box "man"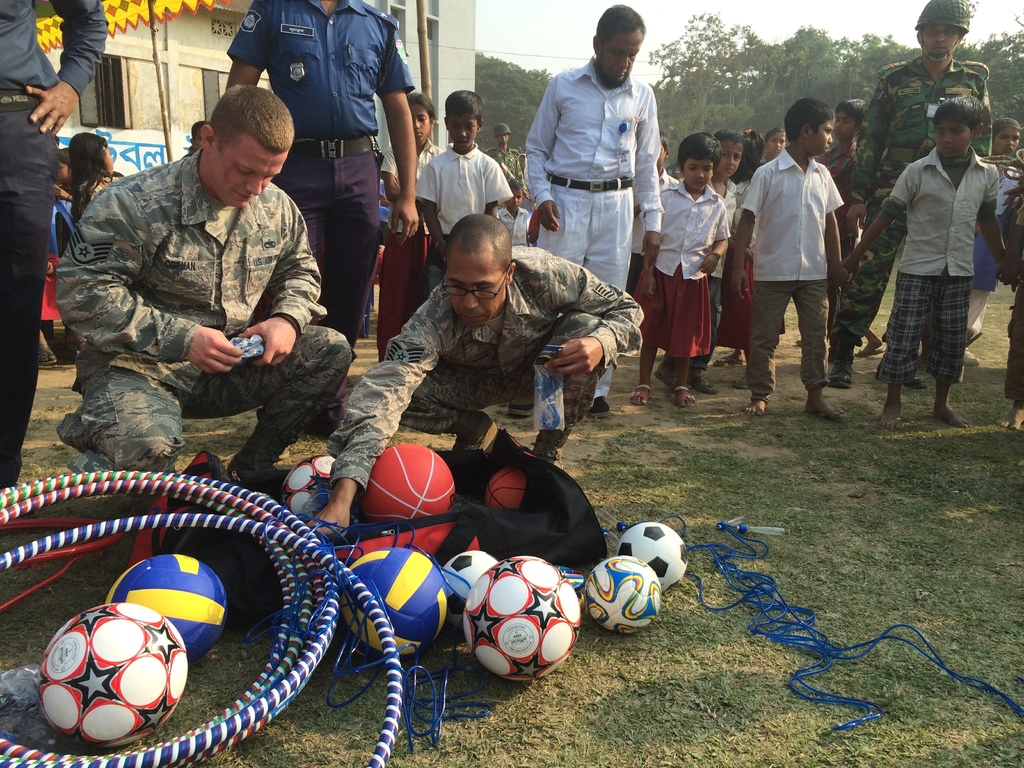
pyautogui.locateOnScreen(51, 79, 342, 493)
